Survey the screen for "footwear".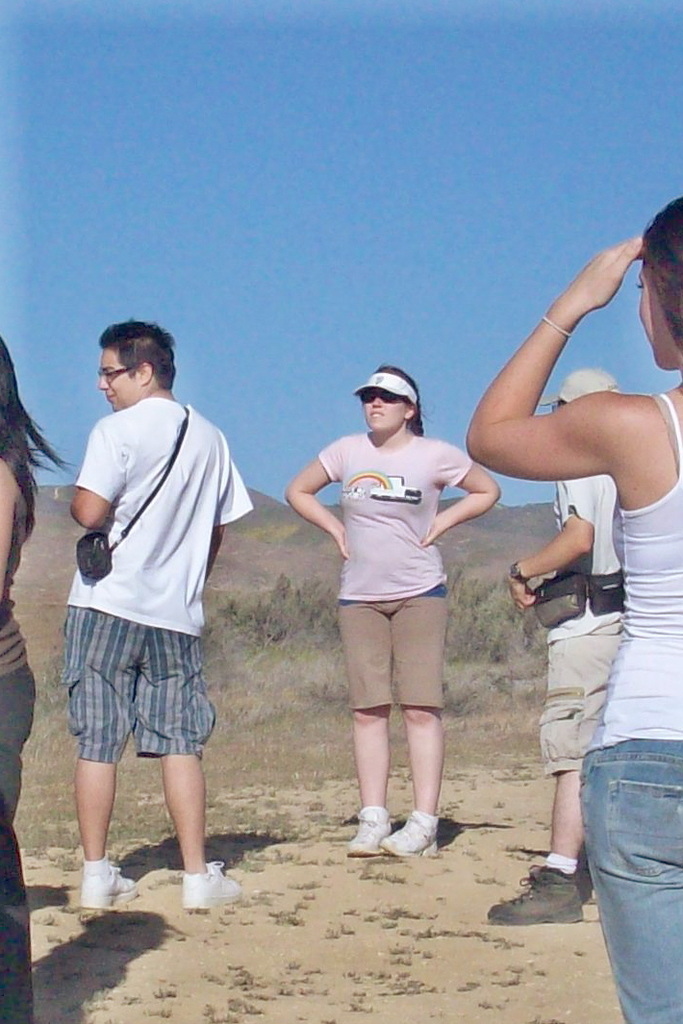
Survey found: 78, 856, 138, 912.
